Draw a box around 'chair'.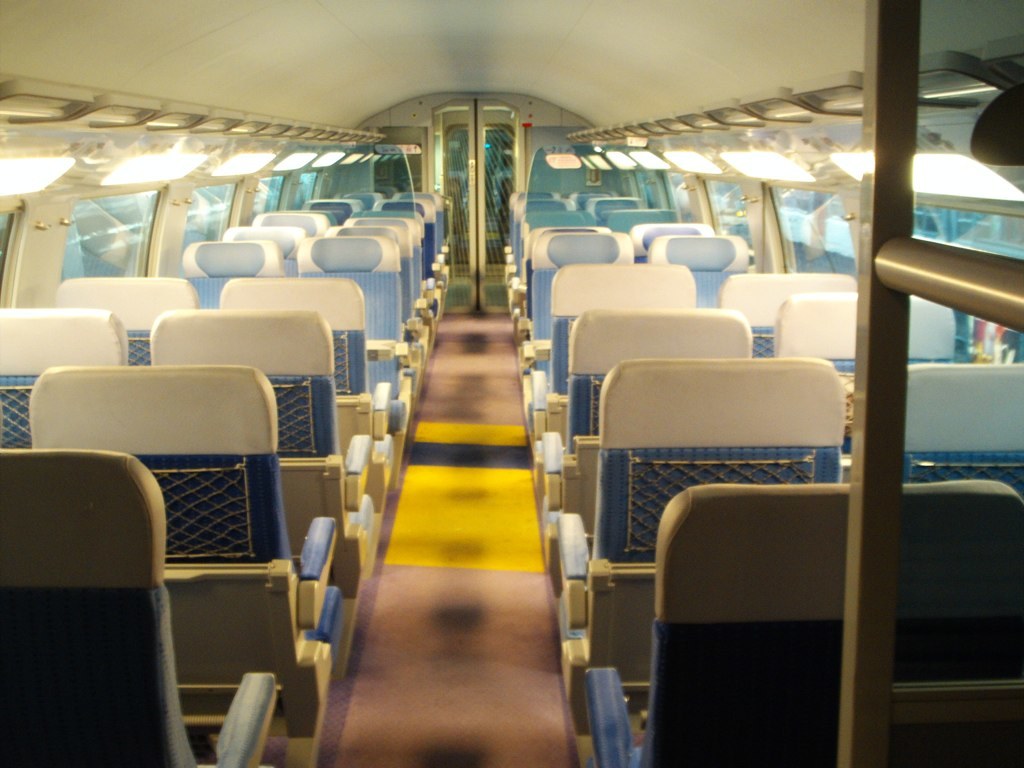
[left=0, top=451, right=280, bottom=767].
